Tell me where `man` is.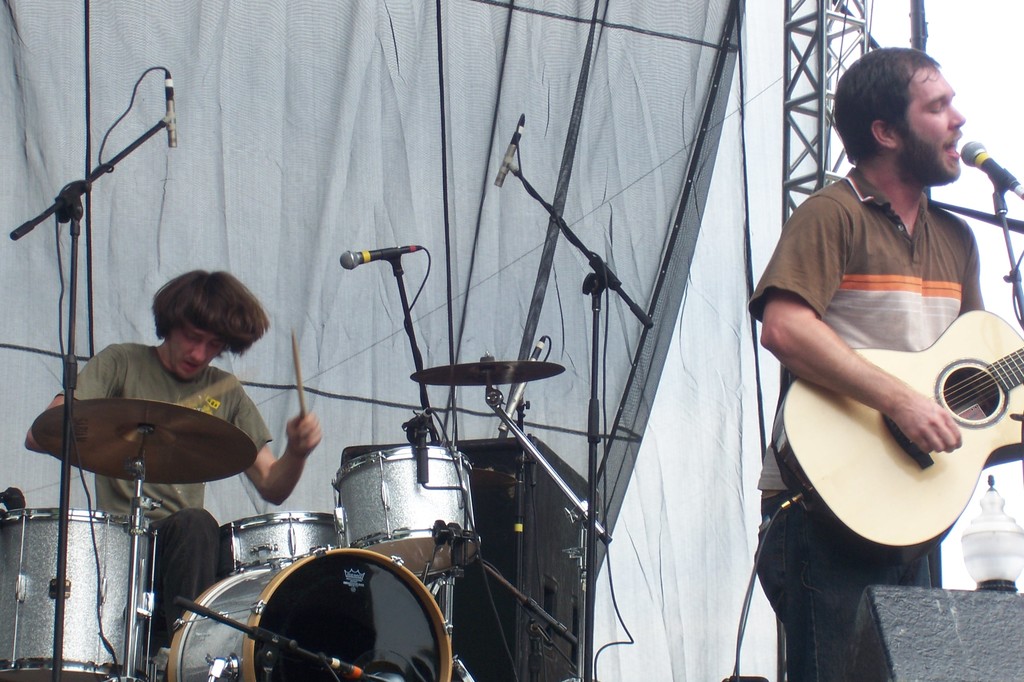
`man` is at x1=47 y1=270 x2=316 y2=652.
